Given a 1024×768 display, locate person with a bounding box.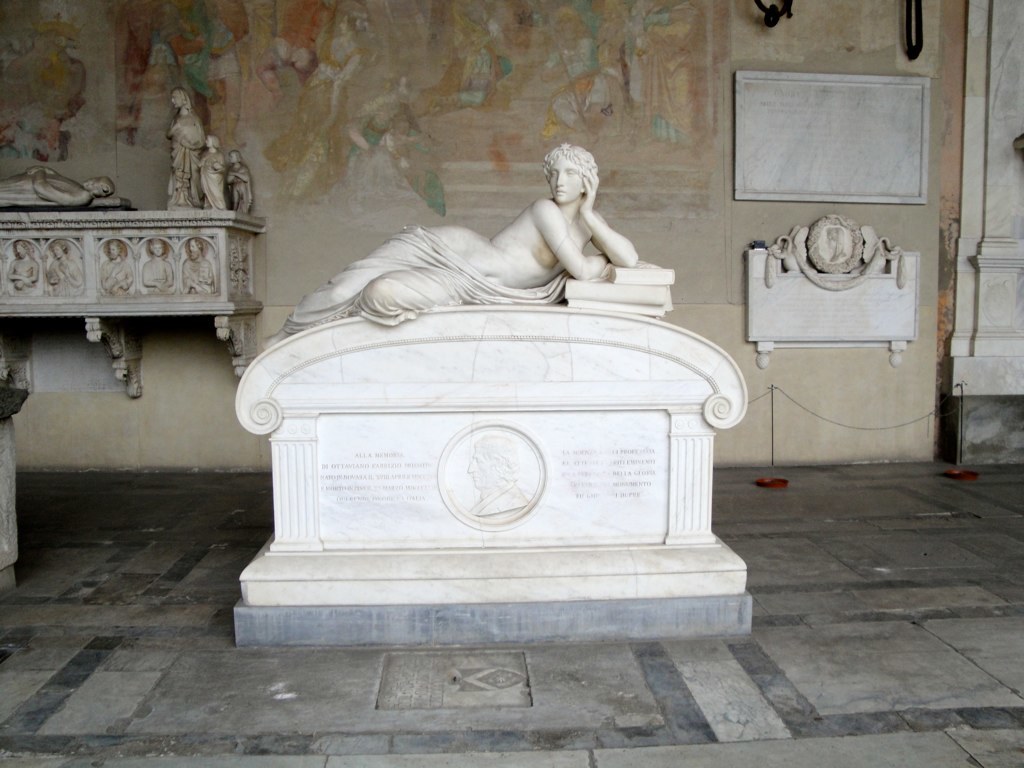
Located: select_region(258, 118, 654, 365).
